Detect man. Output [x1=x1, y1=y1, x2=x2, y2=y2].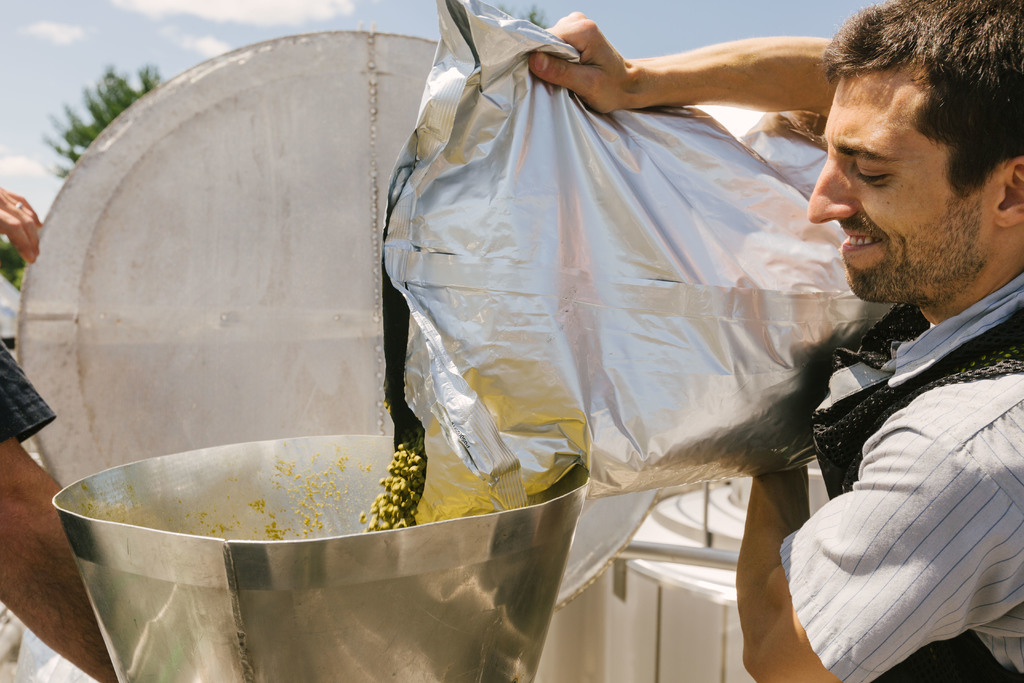
[x1=0, y1=183, x2=118, y2=682].
